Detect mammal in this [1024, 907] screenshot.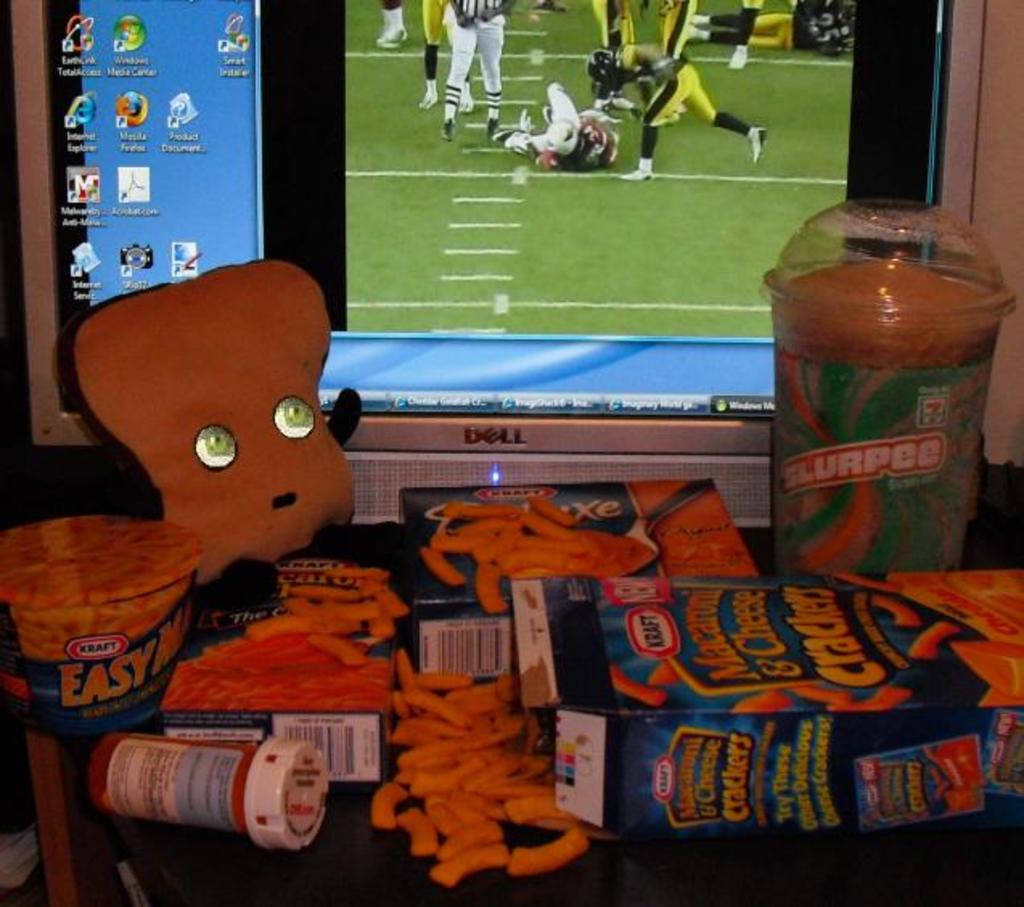
Detection: l=437, t=0, r=510, b=132.
